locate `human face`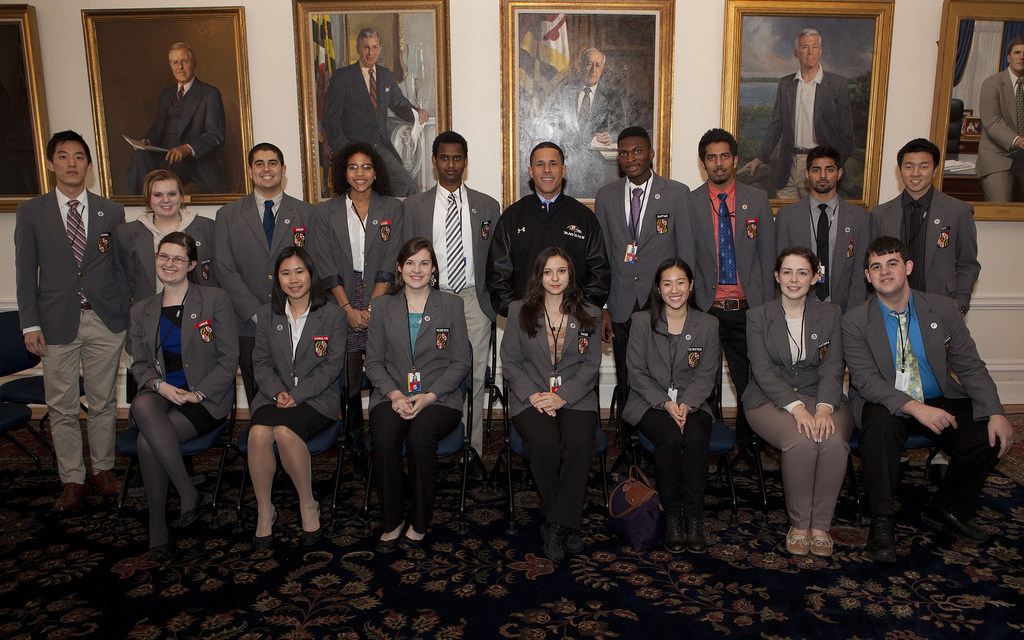
(797,32,822,68)
